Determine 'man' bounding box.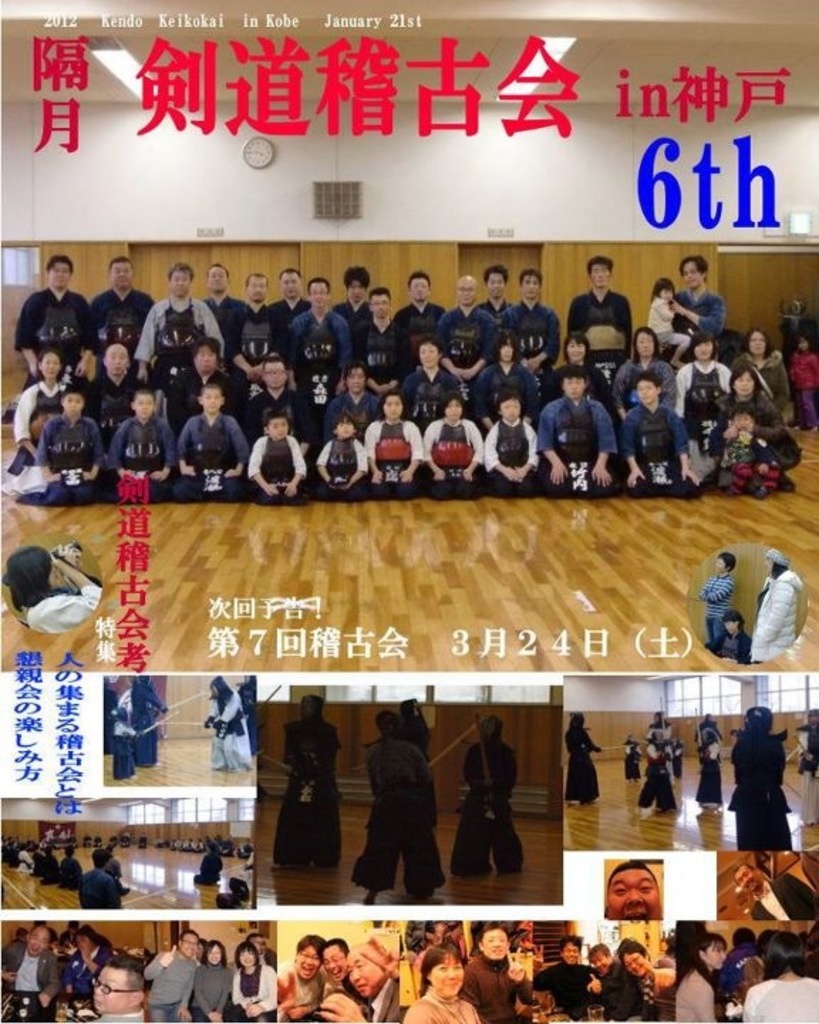
Determined: crop(87, 951, 151, 1023).
